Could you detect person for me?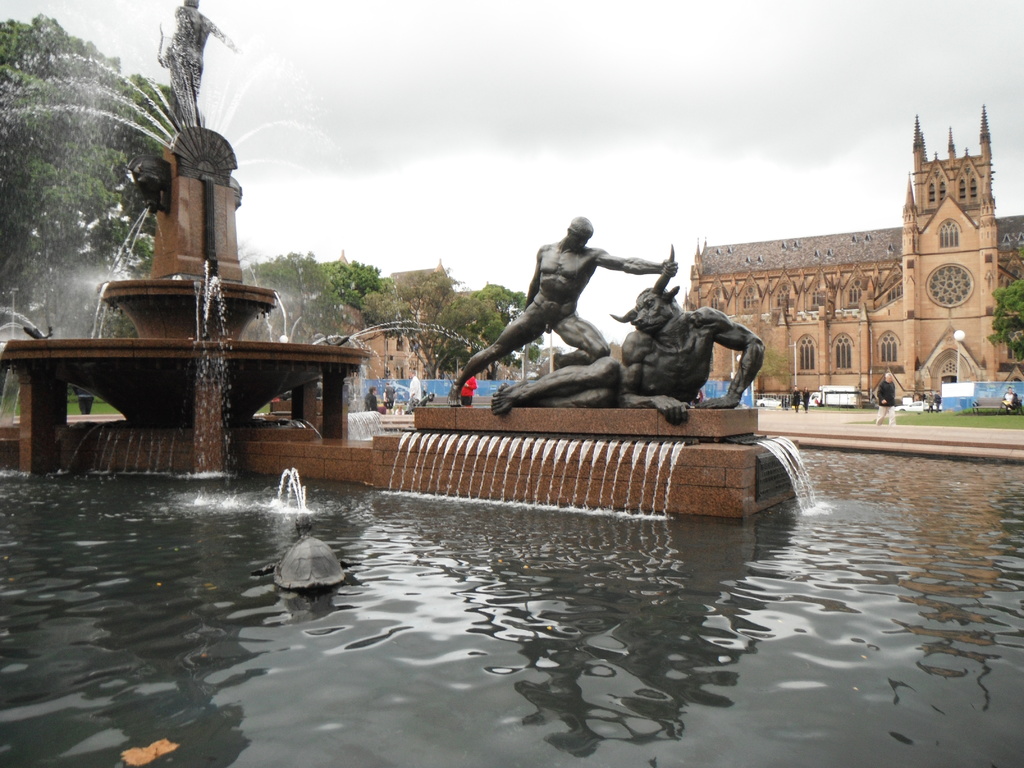
Detection result: pyautogui.locateOnScreen(385, 381, 396, 415).
